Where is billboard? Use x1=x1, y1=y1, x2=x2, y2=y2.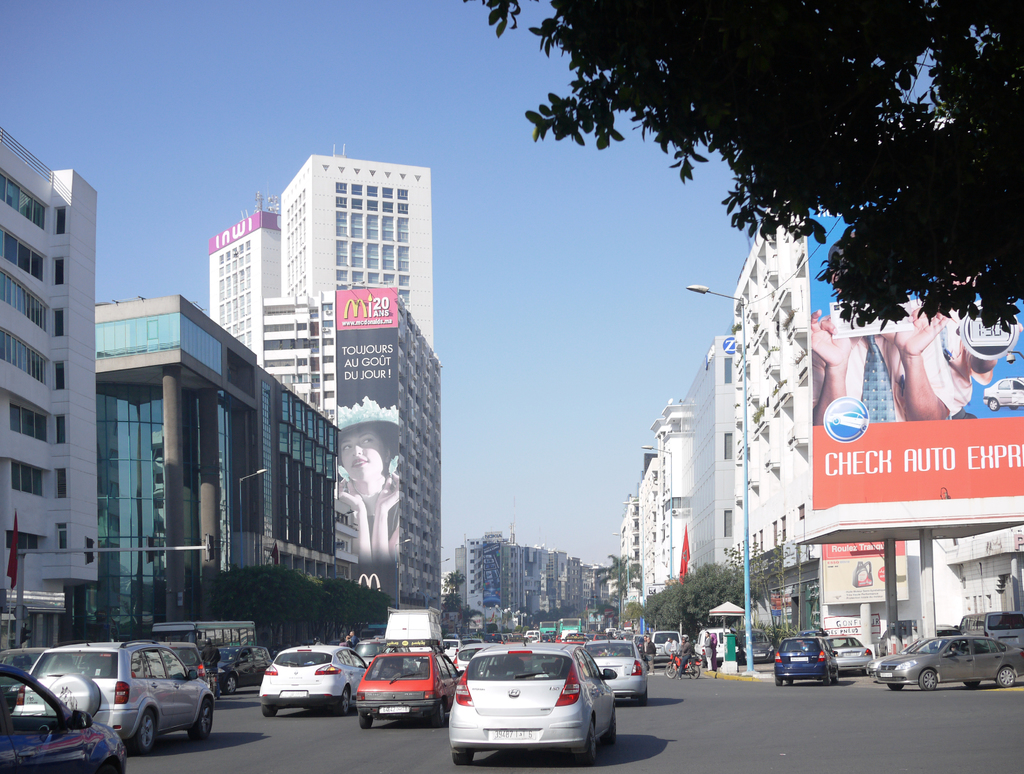
x1=802, y1=207, x2=1023, y2=509.
